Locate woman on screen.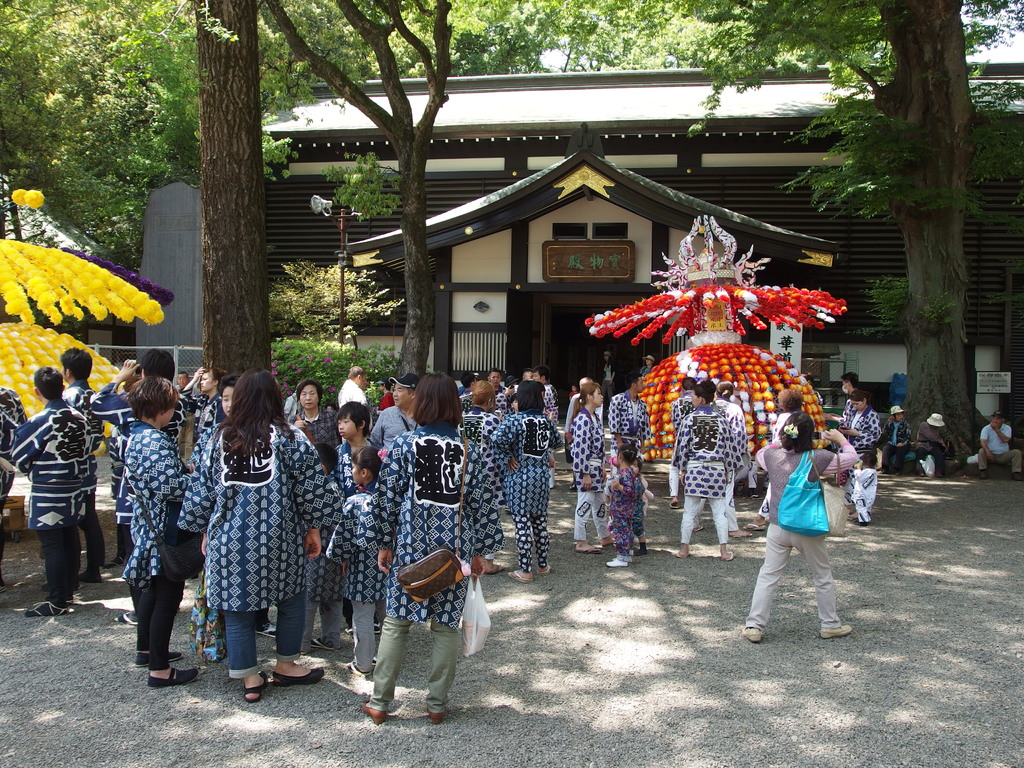
On screen at l=454, t=376, r=509, b=582.
